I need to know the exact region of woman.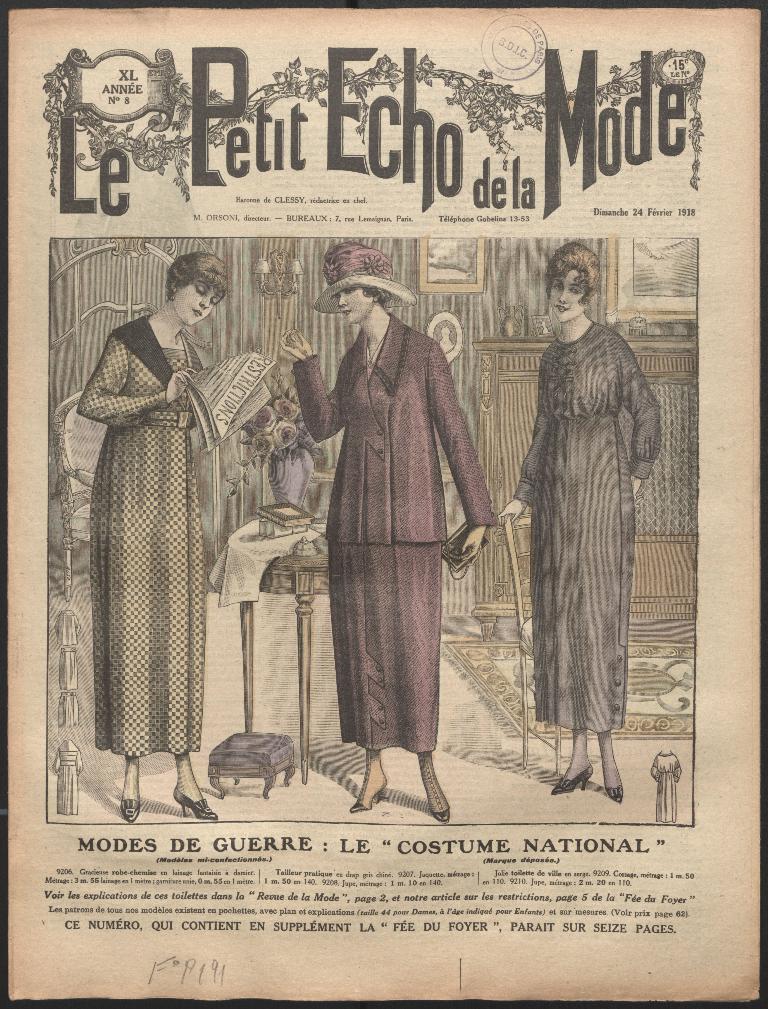
Region: {"left": 83, "top": 254, "right": 275, "bottom": 821}.
